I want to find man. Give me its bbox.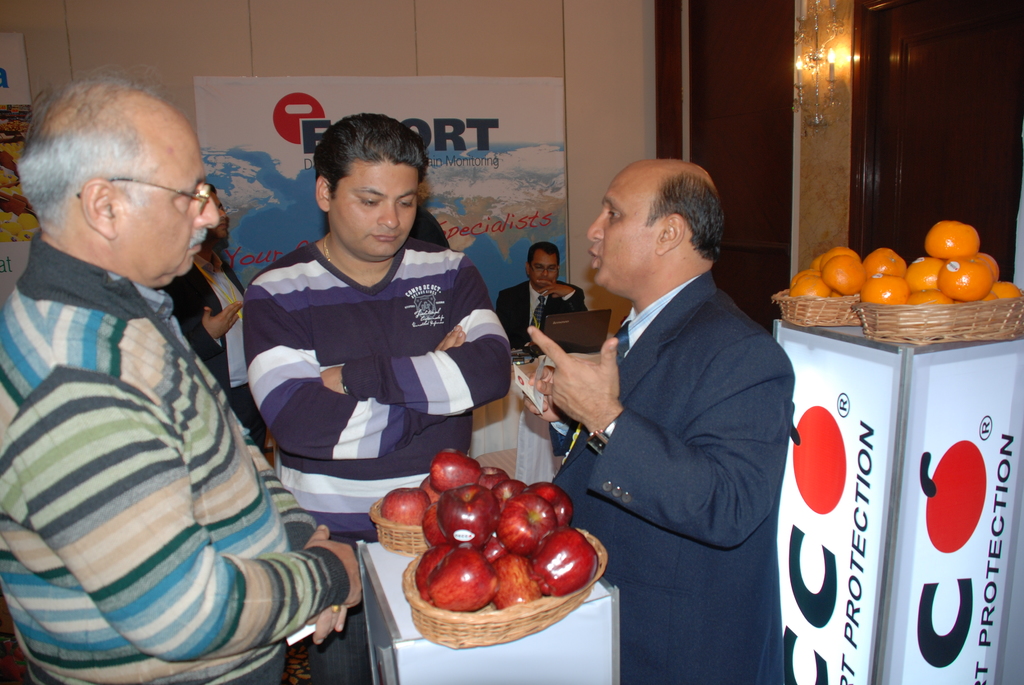
{"x1": 493, "y1": 239, "x2": 591, "y2": 354}.
